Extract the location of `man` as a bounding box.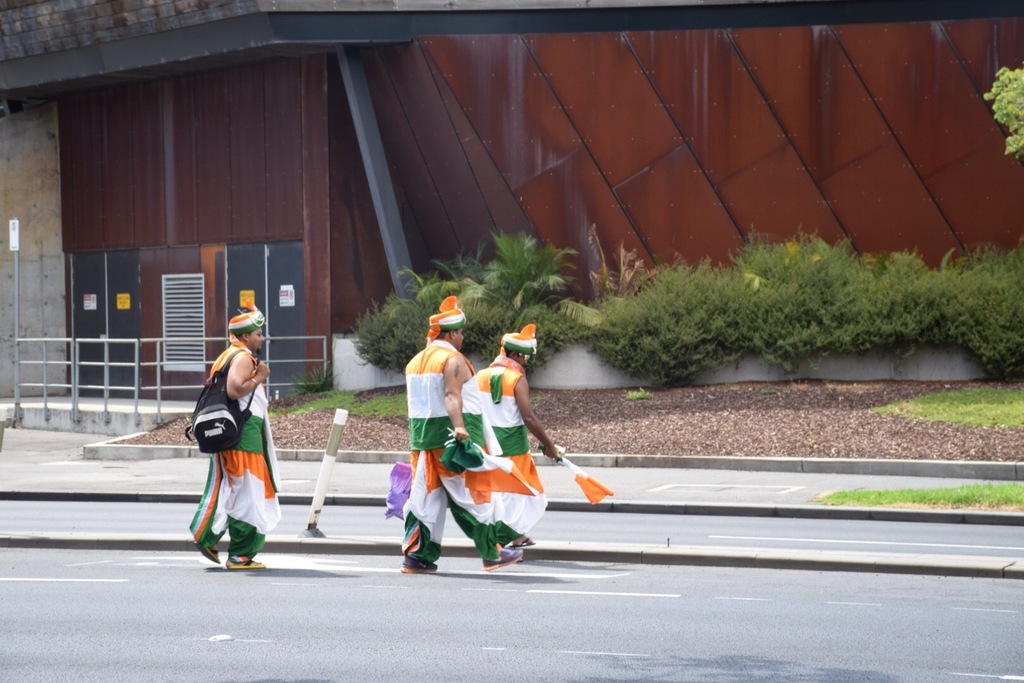
box(401, 296, 525, 572).
